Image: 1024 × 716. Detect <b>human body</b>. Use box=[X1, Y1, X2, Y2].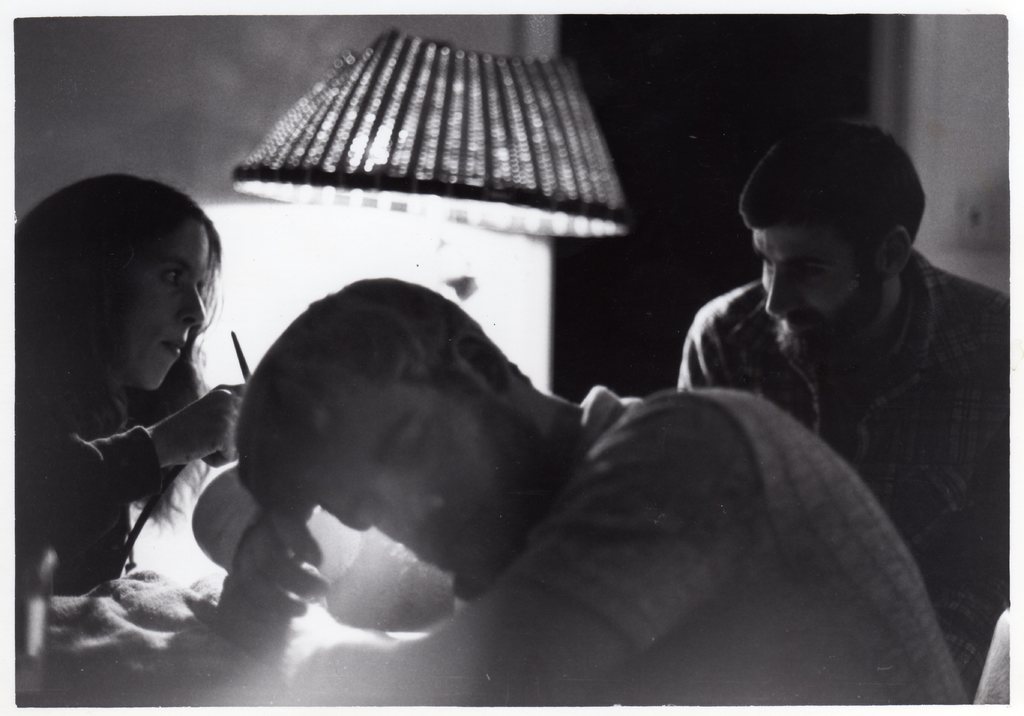
box=[191, 270, 975, 715].
